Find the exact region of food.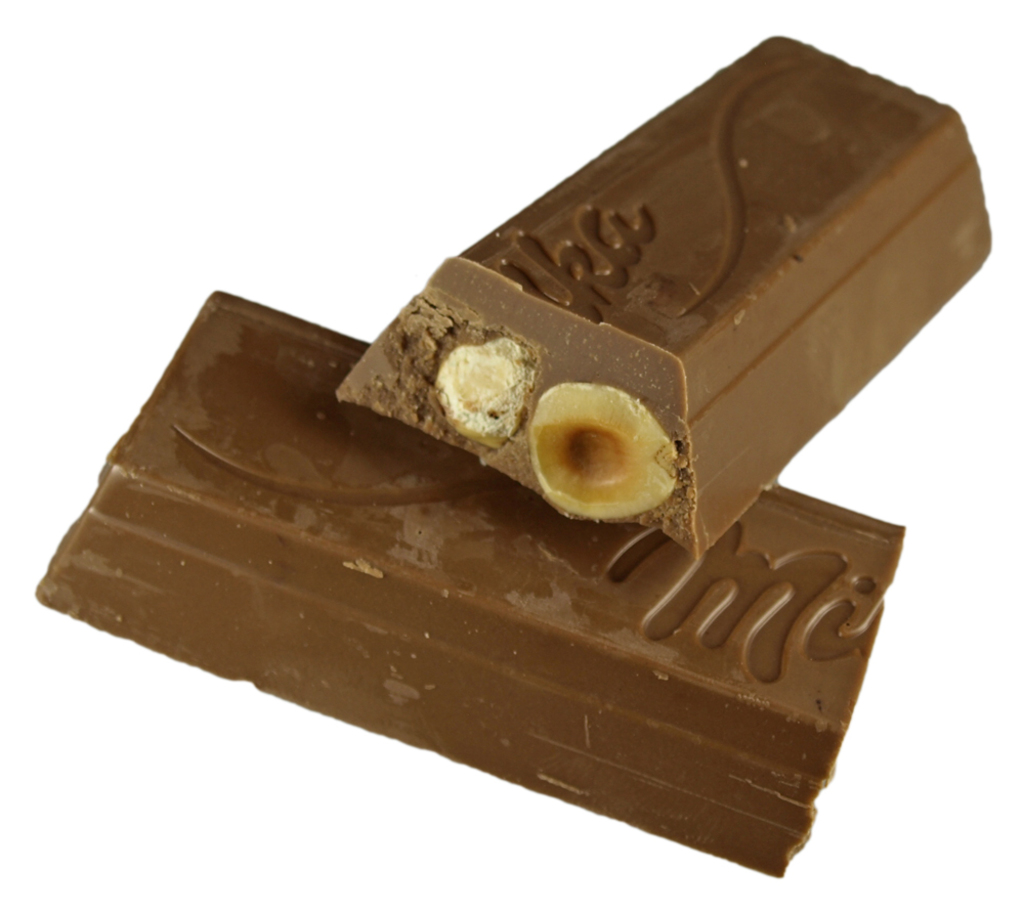
Exact region: bbox=[32, 34, 993, 881].
